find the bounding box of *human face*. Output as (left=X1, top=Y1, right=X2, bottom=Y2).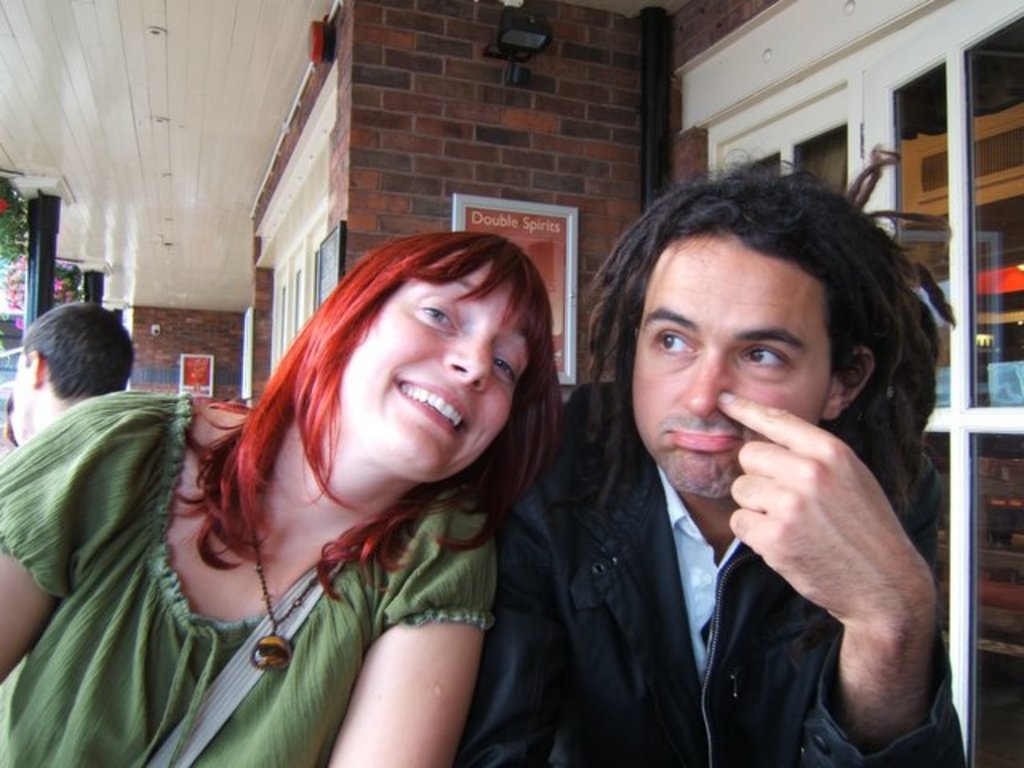
(left=632, top=229, right=829, bottom=490).
